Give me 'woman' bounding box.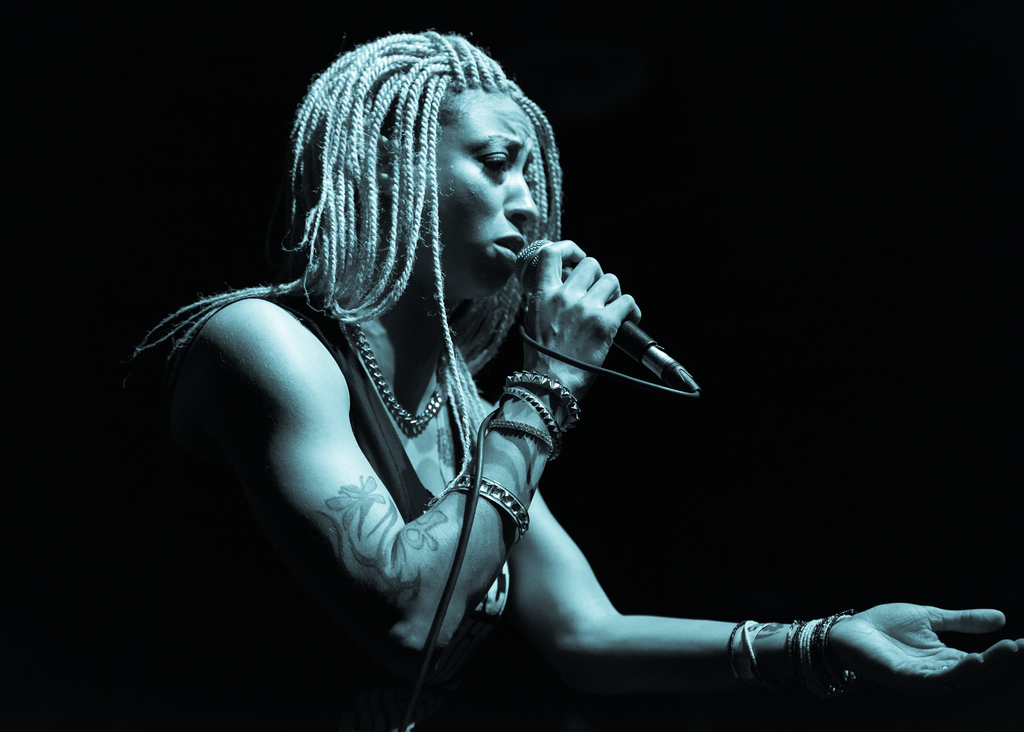
(157,10,914,731).
